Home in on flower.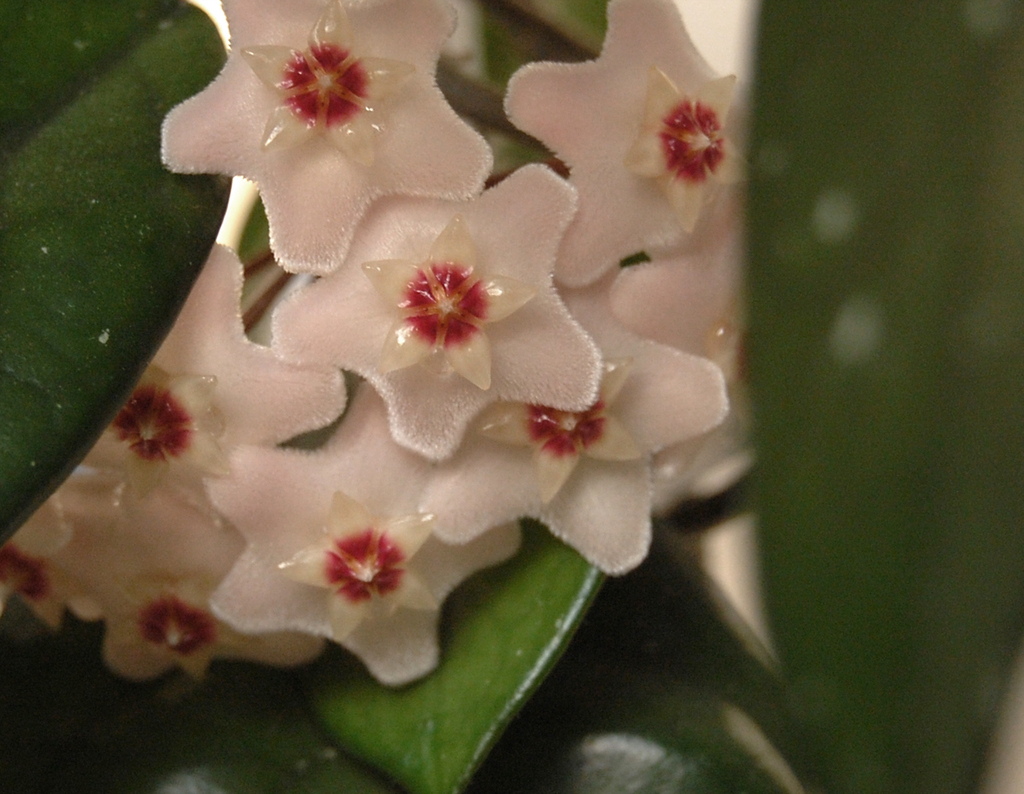
Homed in at box=[253, 174, 626, 464].
